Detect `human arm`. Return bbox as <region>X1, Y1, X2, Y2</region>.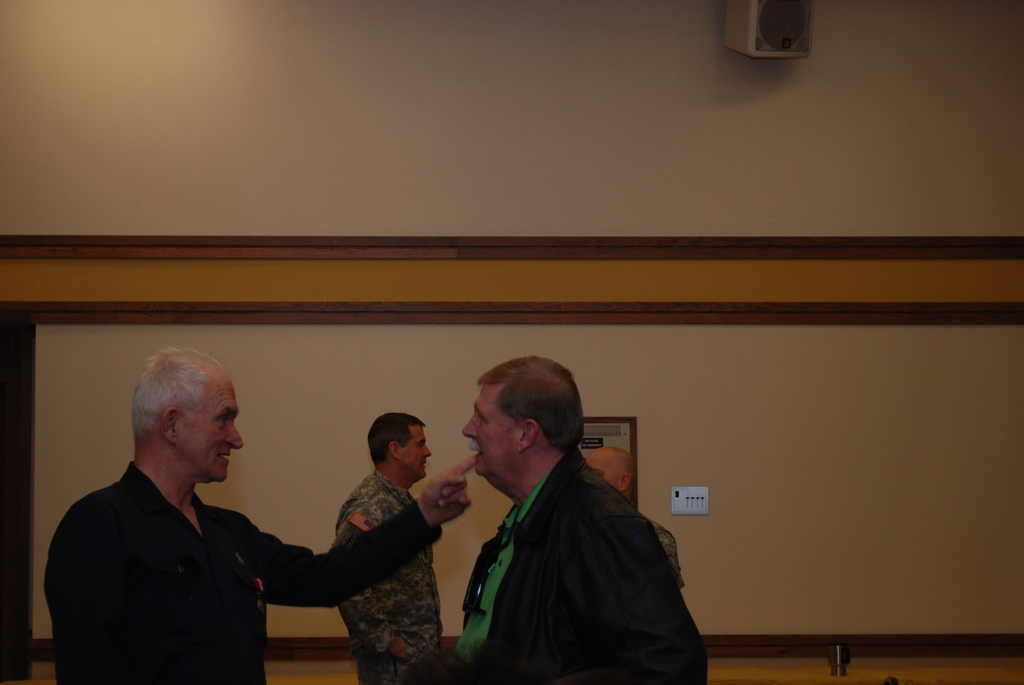
<region>44, 493, 127, 684</region>.
